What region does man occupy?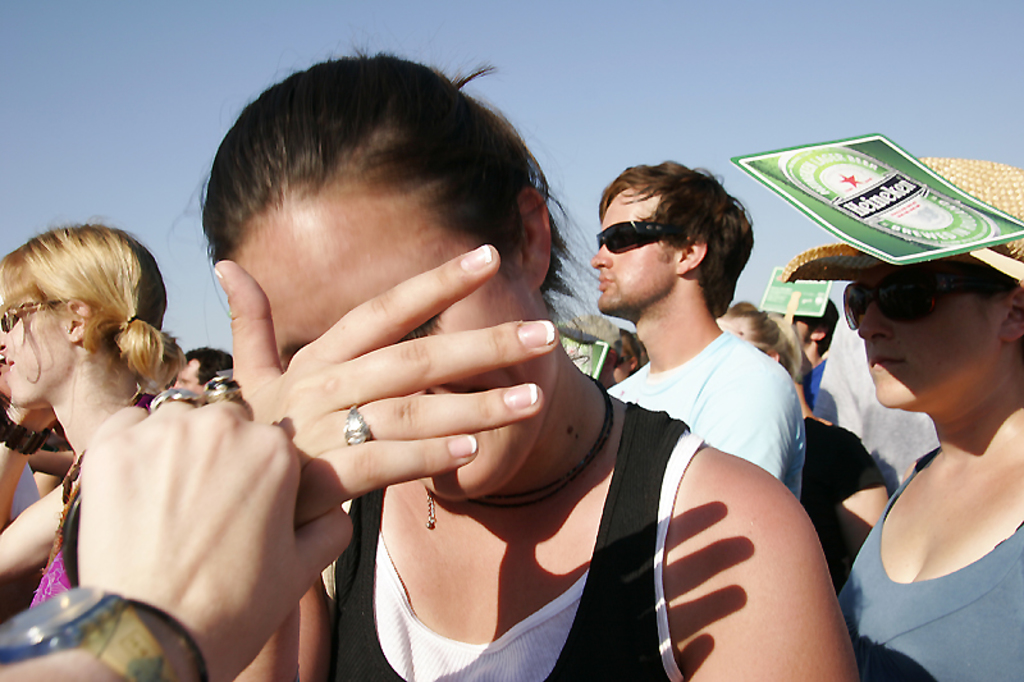
Rect(588, 159, 809, 500).
